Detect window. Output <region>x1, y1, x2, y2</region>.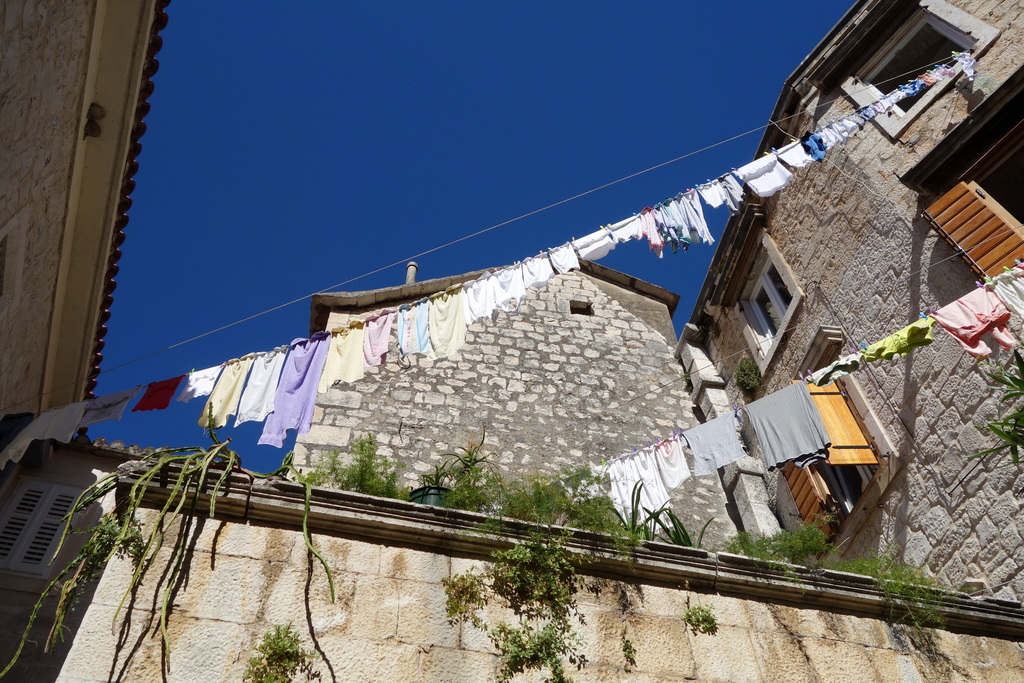
<region>899, 62, 1023, 282</region>.
